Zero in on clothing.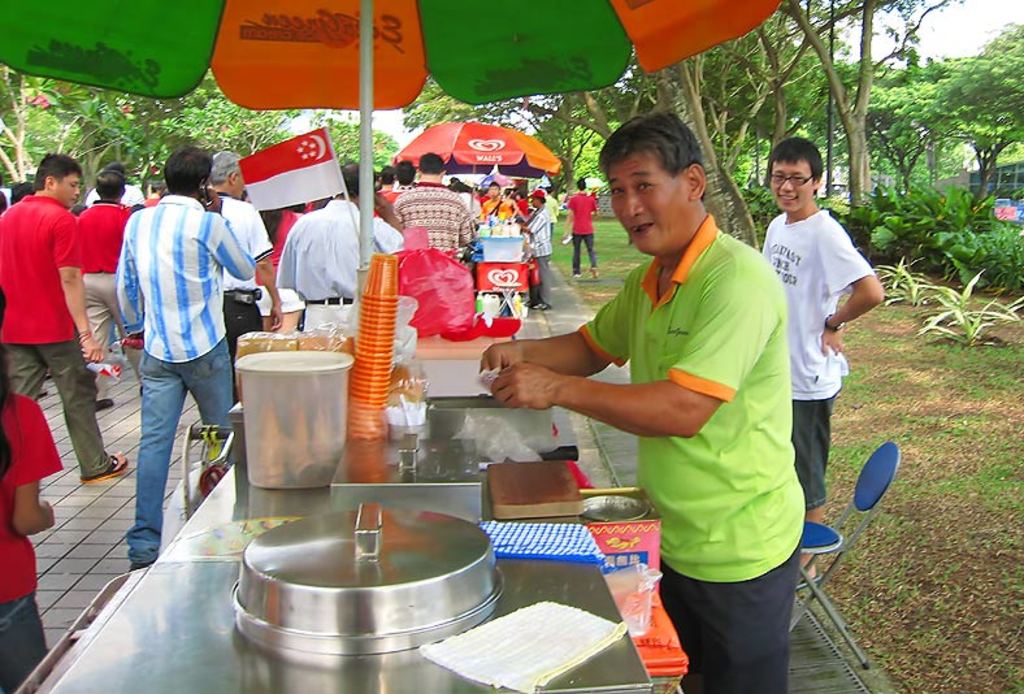
Zeroed in: [x1=578, y1=212, x2=804, y2=693].
